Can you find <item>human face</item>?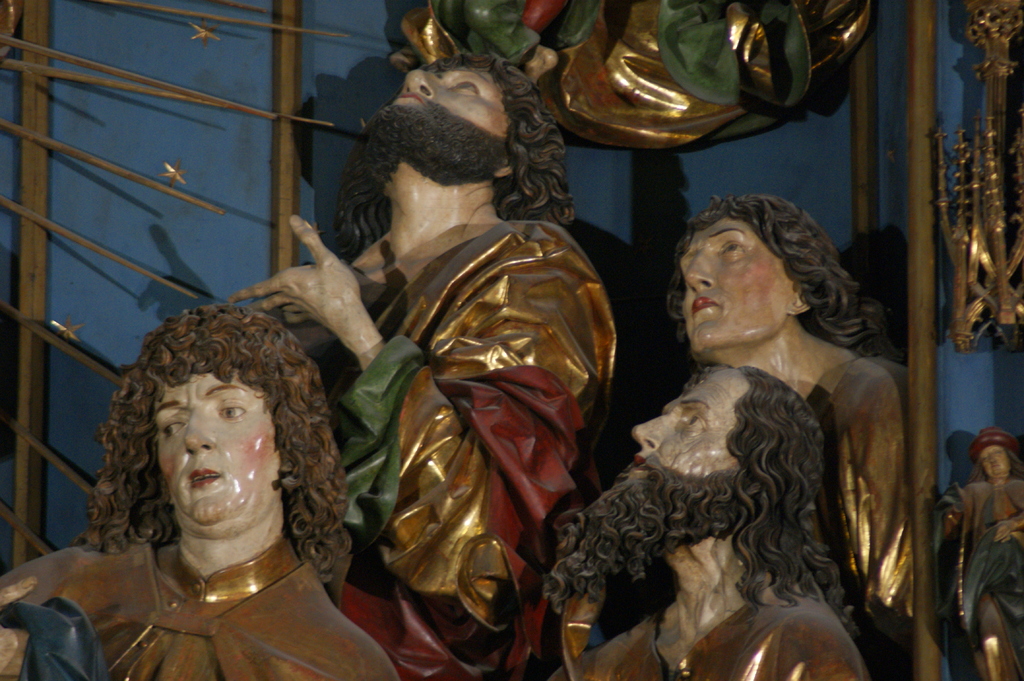
Yes, bounding box: left=148, top=360, right=282, bottom=536.
